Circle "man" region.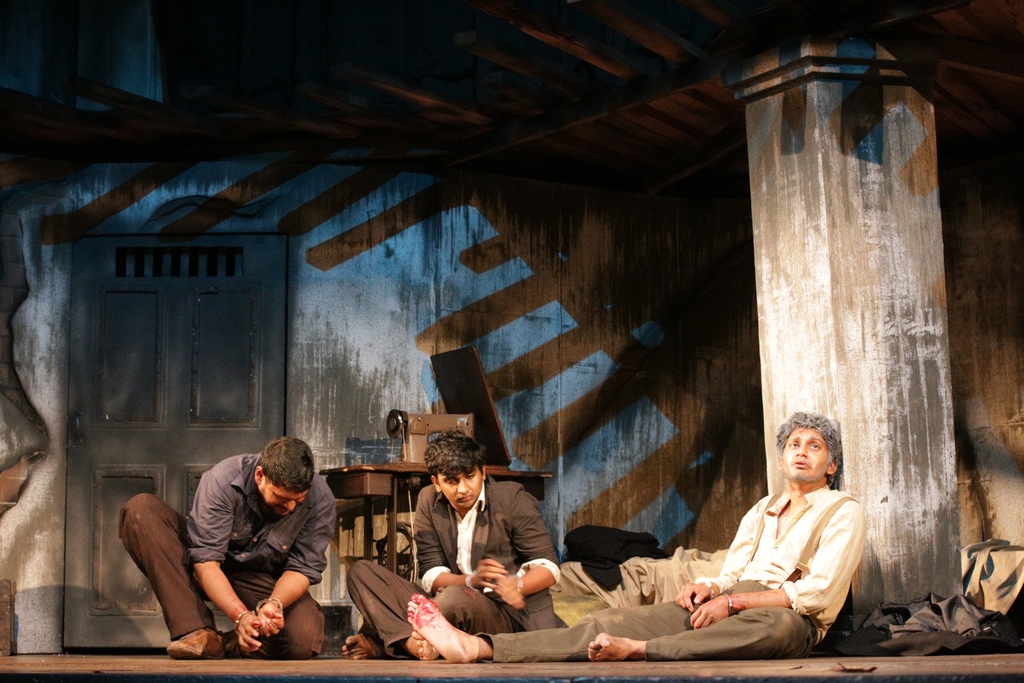
Region: BBox(343, 431, 559, 651).
